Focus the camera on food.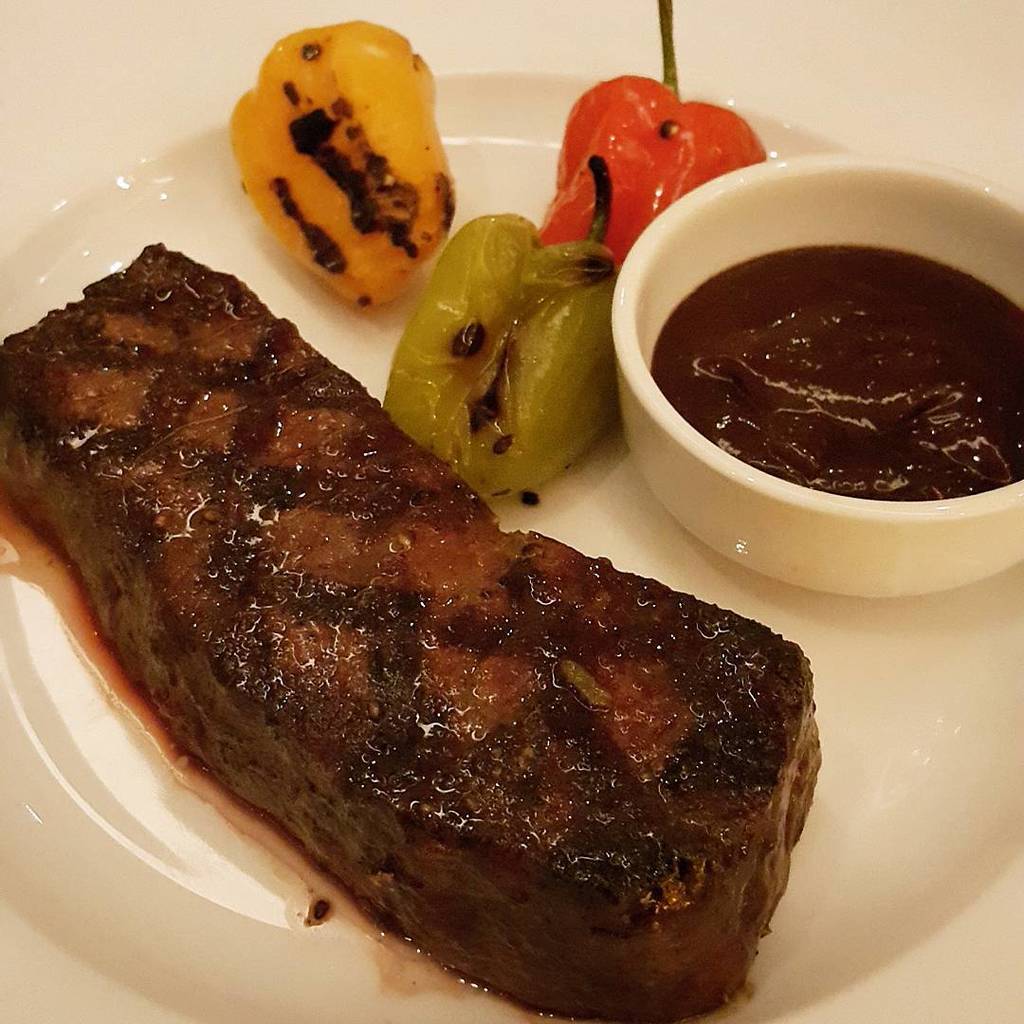
Focus region: {"left": 15, "top": 260, "right": 810, "bottom": 1001}.
